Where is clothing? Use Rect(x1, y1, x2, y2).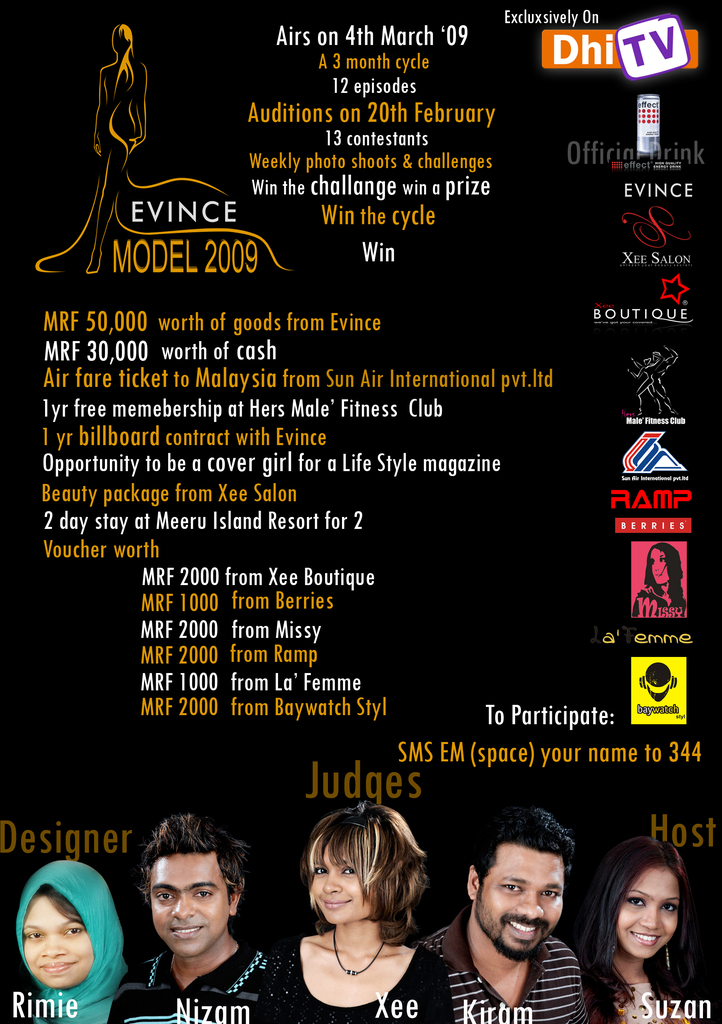
Rect(418, 915, 586, 1023).
